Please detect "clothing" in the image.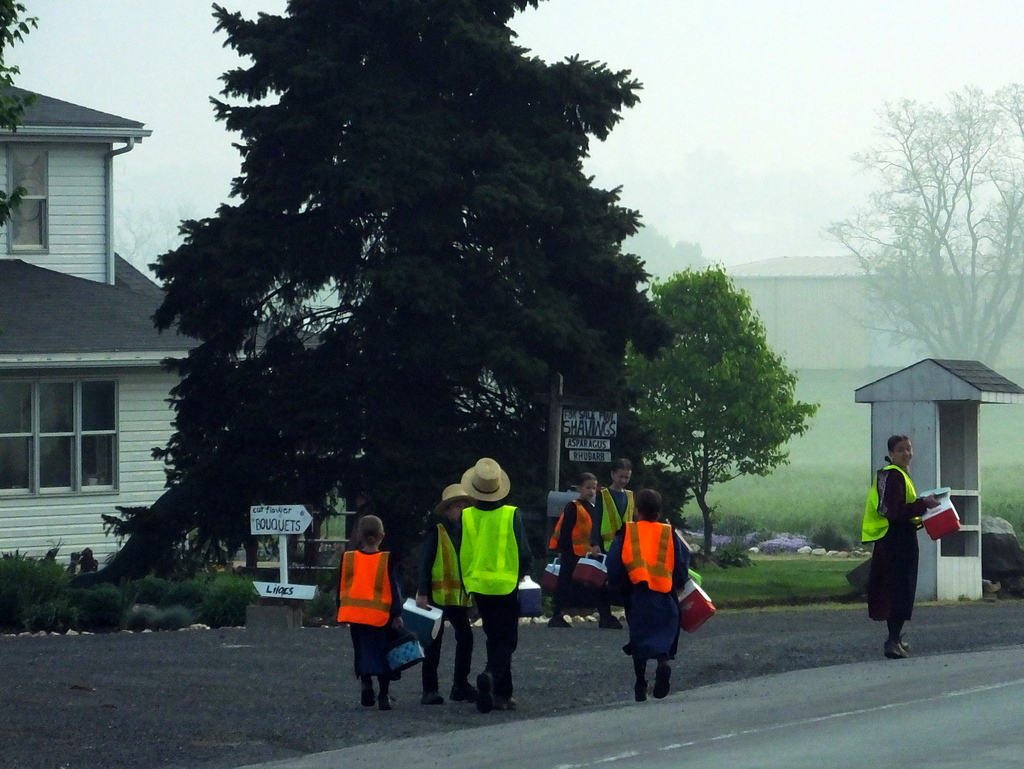
(869,464,926,625).
